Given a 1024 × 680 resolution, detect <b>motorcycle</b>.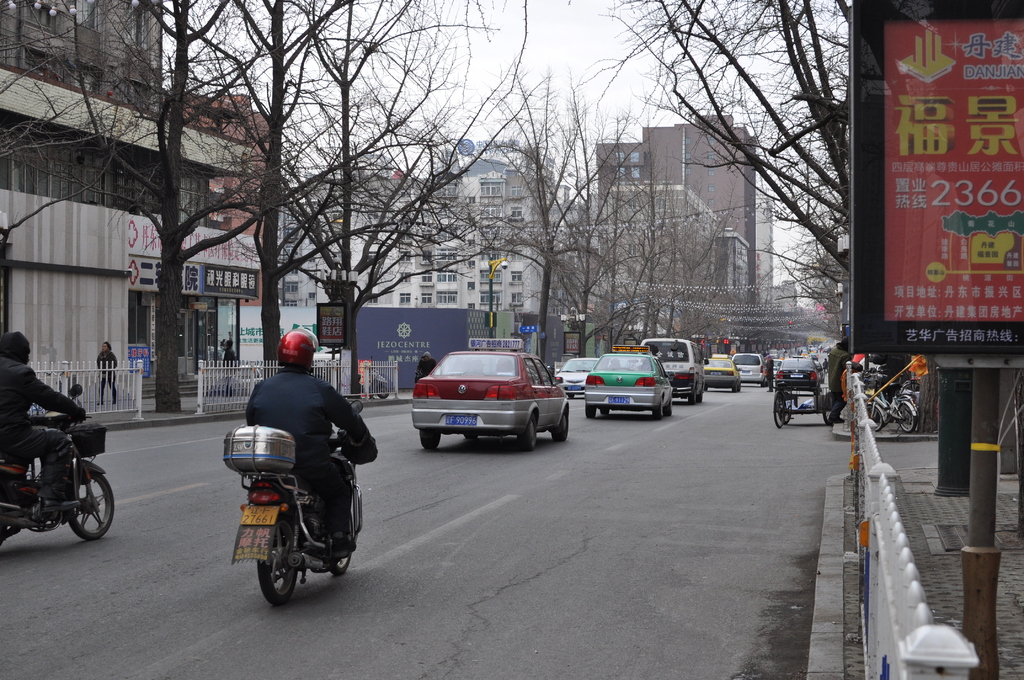
[217, 425, 365, 608].
